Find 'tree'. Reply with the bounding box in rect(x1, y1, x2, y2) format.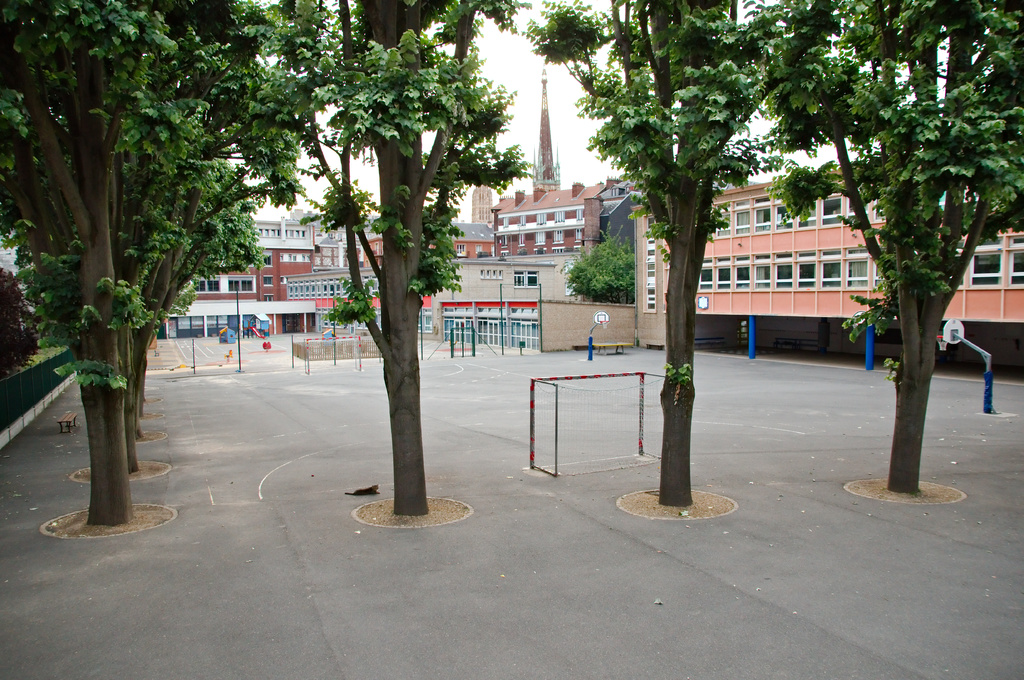
rect(559, 225, 641, 306).
